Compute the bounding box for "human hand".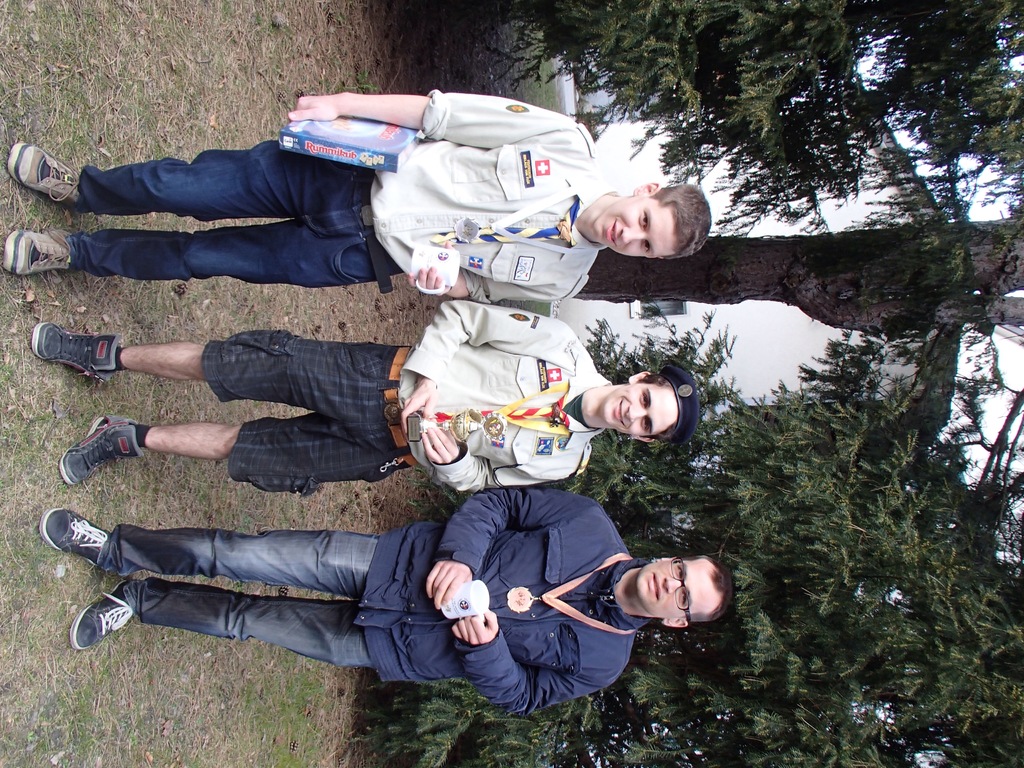
<box>451,606,500,648</box>.
